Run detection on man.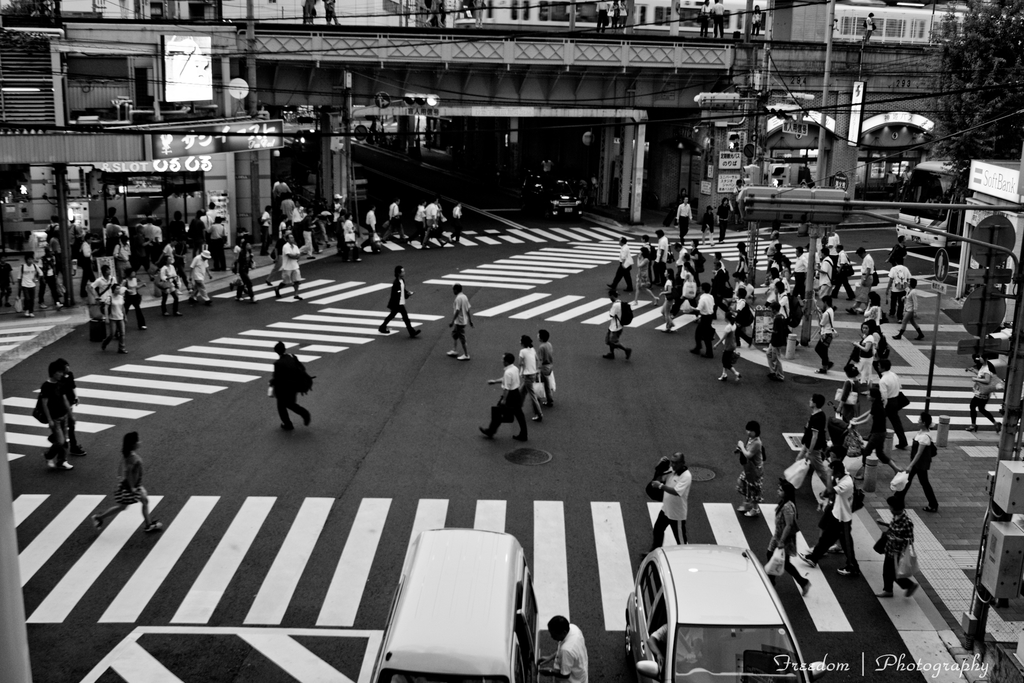
Result: {"left": 275, "top": 180, "right": 289, "bottom": 202}.
